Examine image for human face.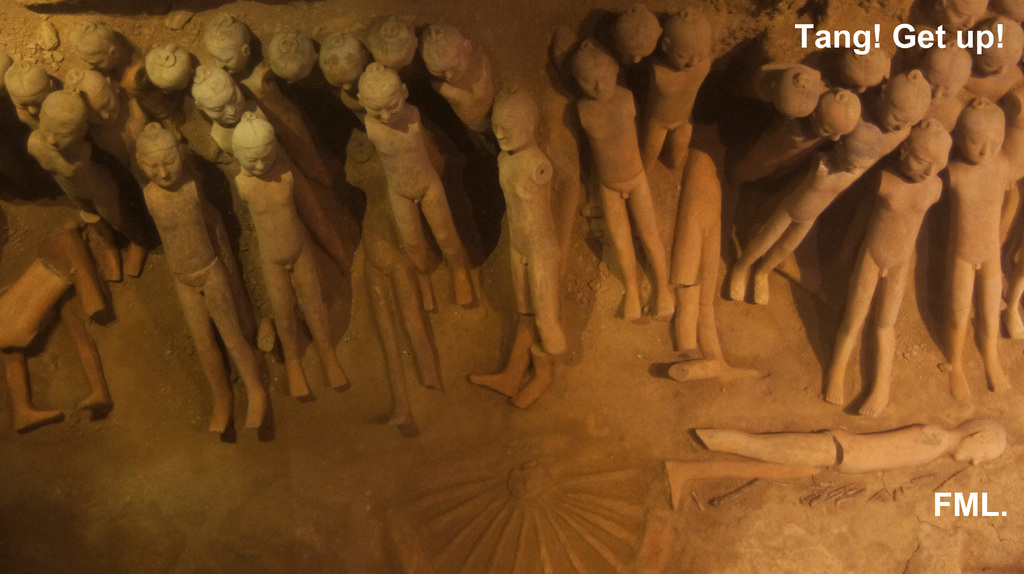
Examination result: 925, 79, 952, 100.
